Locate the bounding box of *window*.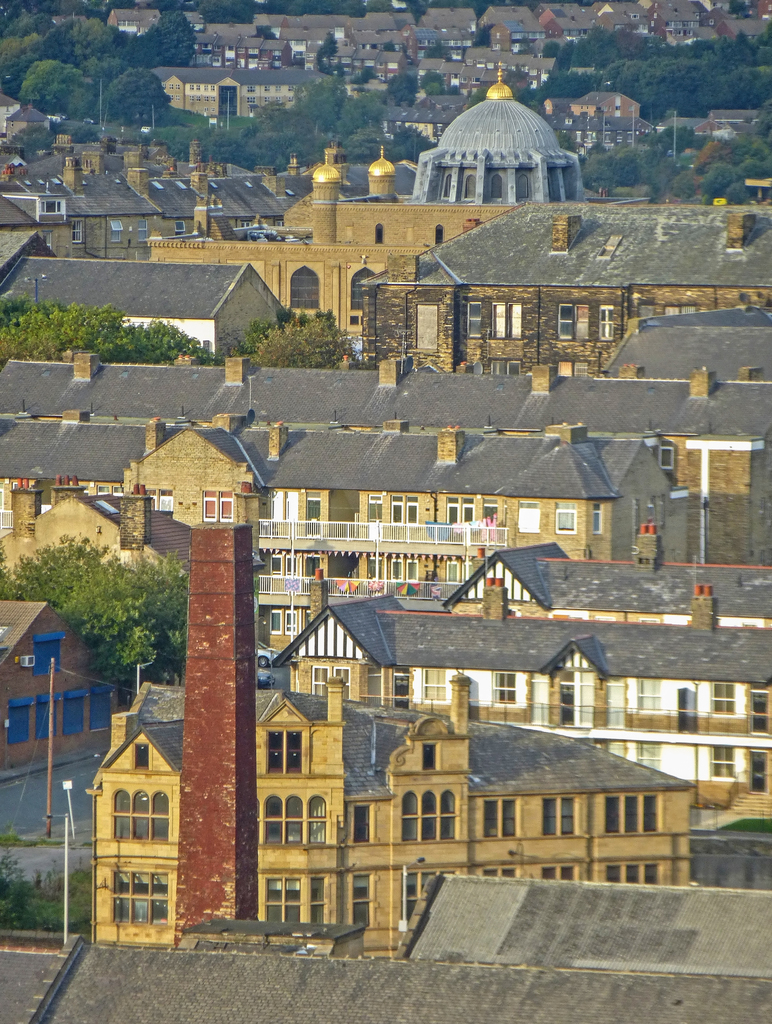
Bounding box: locate(289, 266, 320, 308).
